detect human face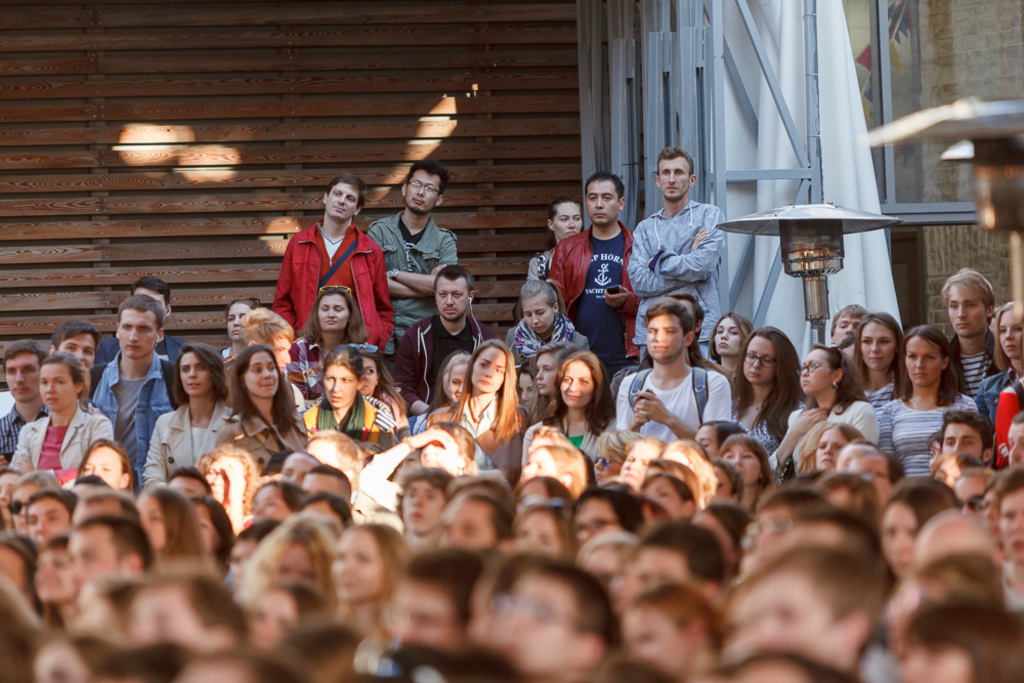
box(517, 515, 558, 554)
